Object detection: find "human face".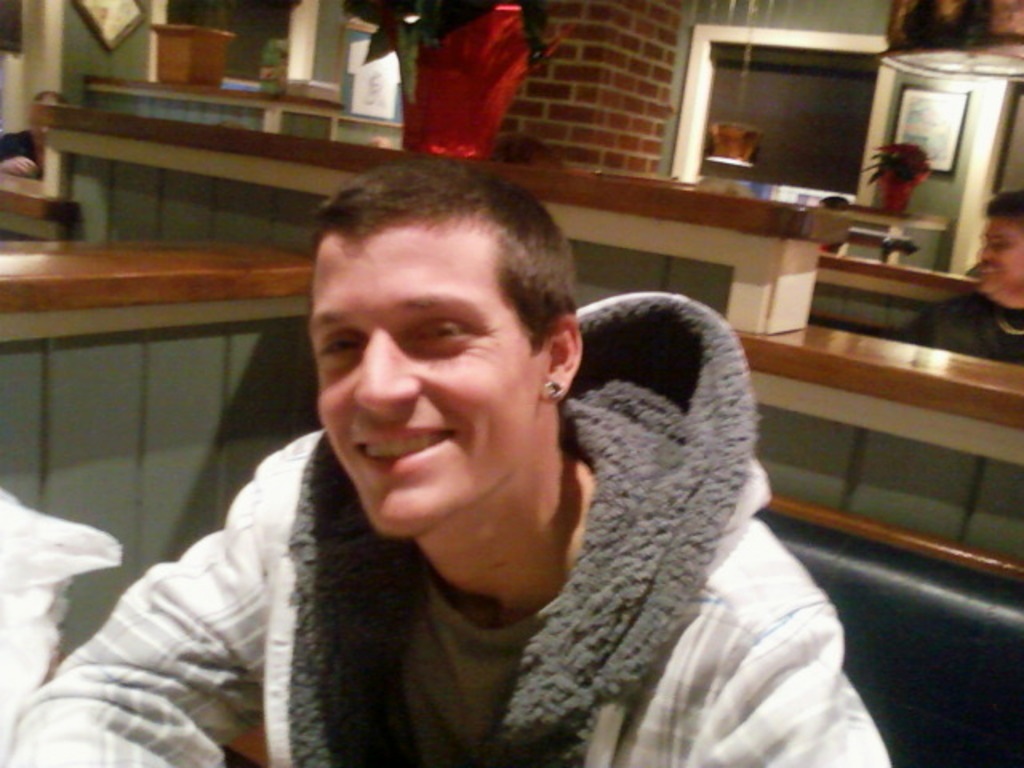
<box>304,232,550,539</box>.
